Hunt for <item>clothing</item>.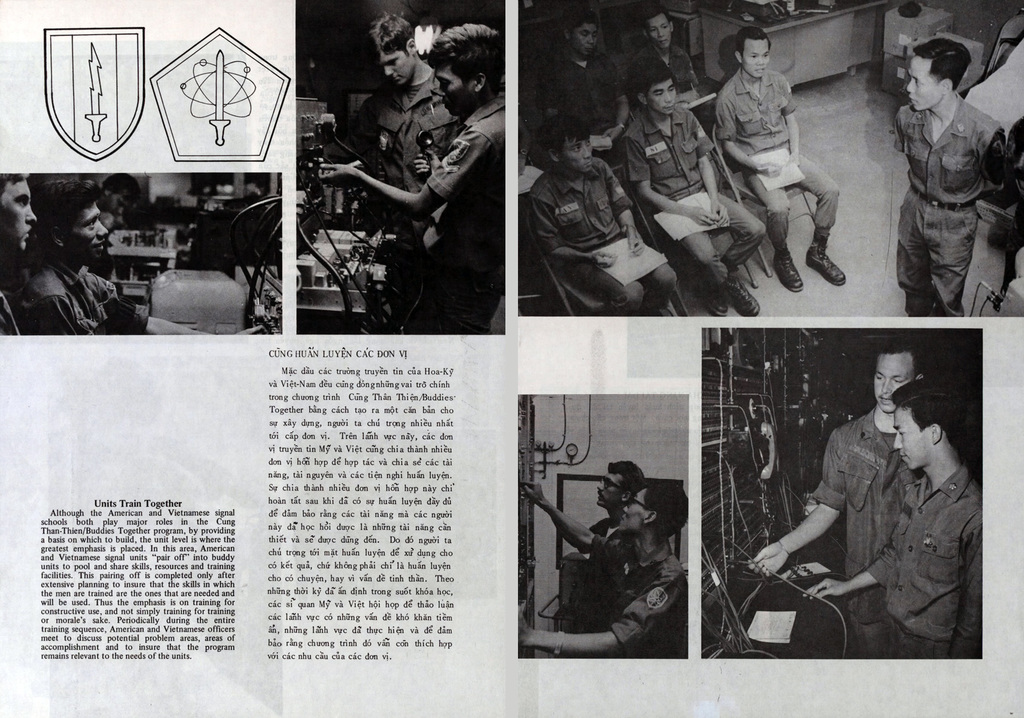
Hunted down at left=413, top=101, right=507, bottom=337.
